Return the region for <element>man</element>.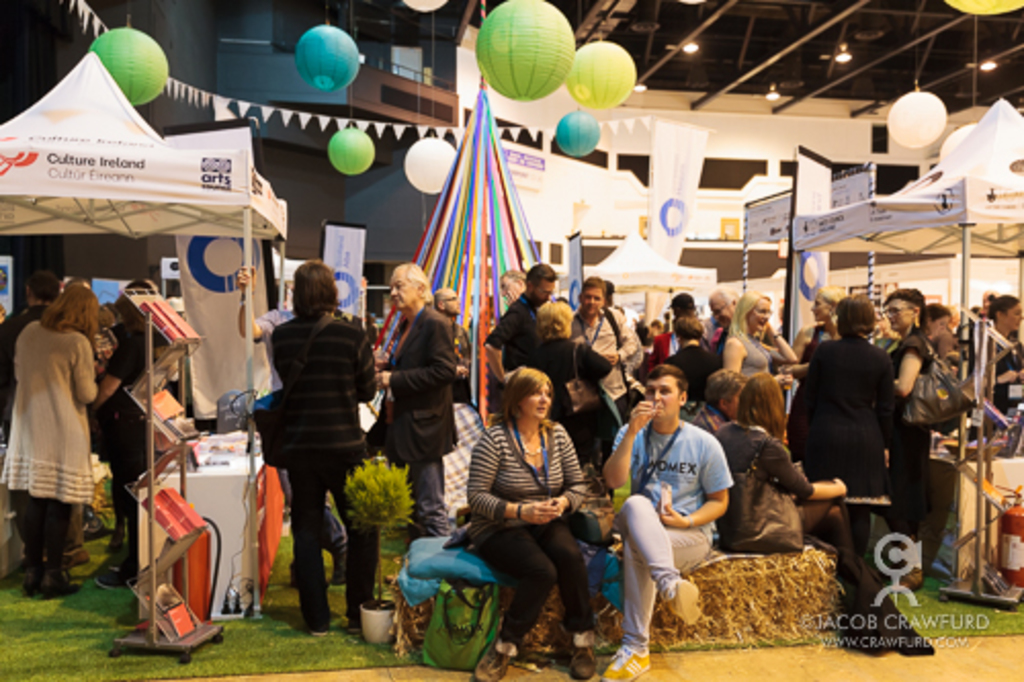
<region>88, 281, 178, 588</region>.
